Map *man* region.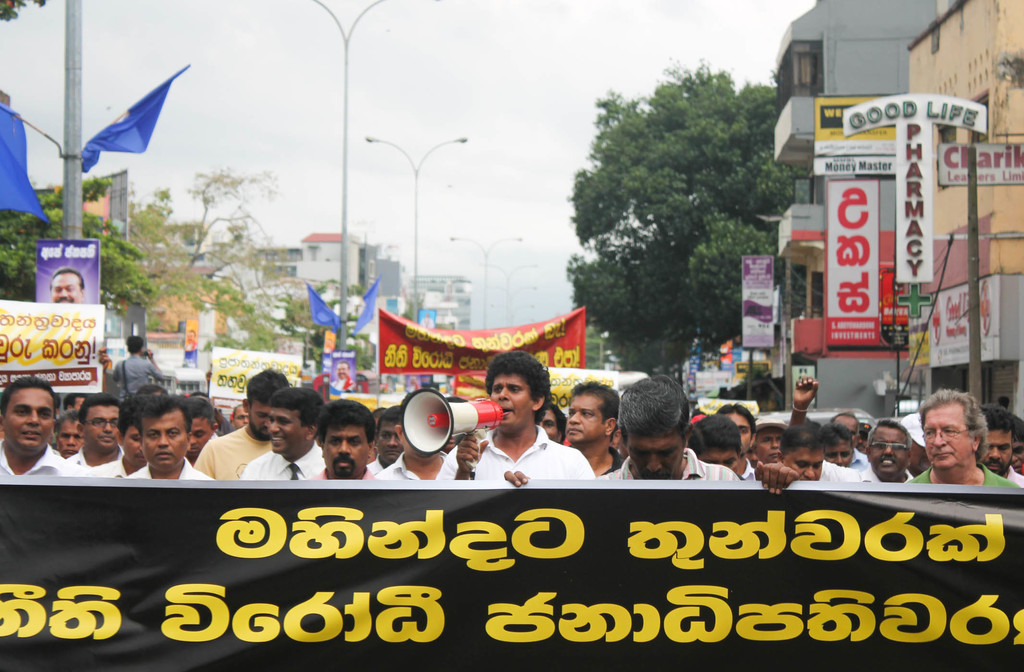
Mapped to locate(432, 346, 592, 488).
